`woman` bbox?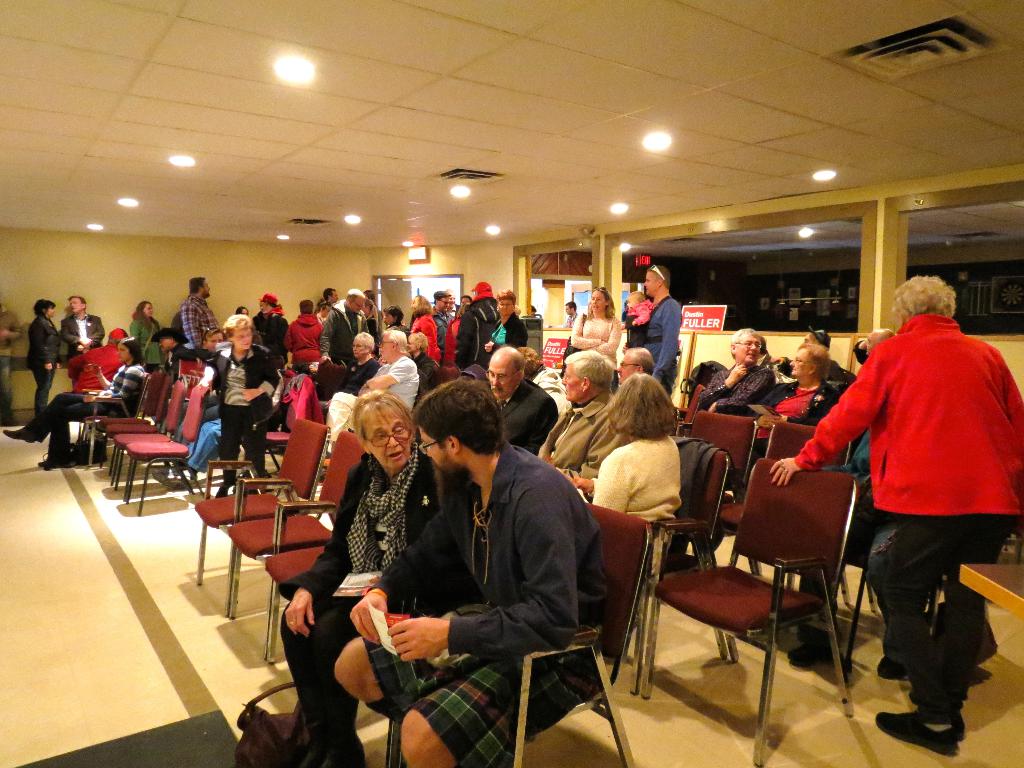
<box>284,299,324,373</box>
